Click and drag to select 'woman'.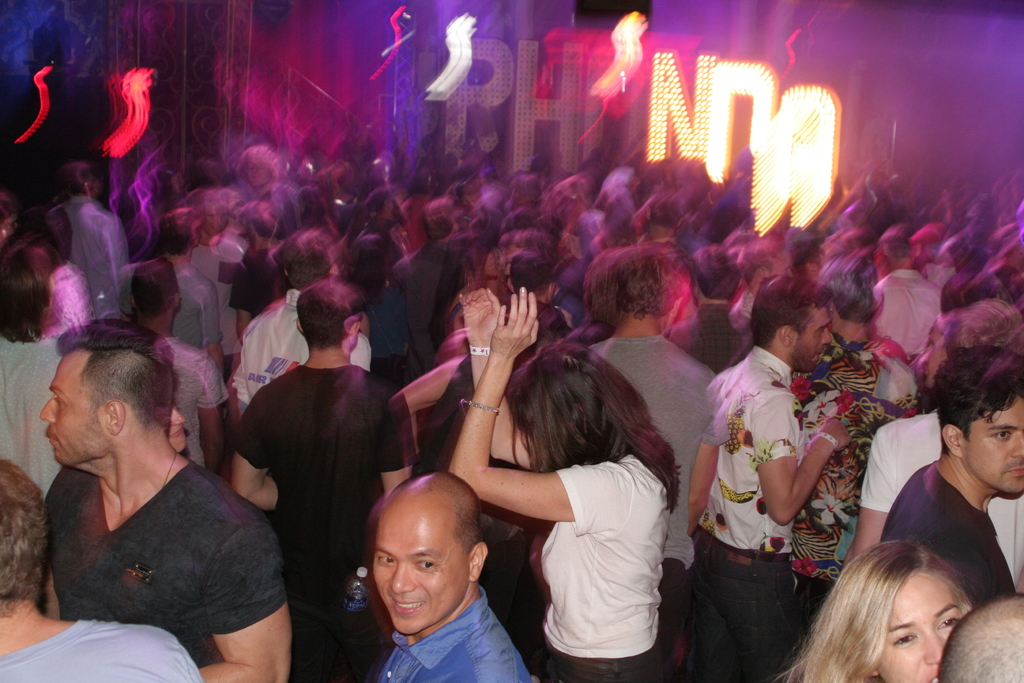
Selection: x1=788, y1=265, x2=924, y2=670.
